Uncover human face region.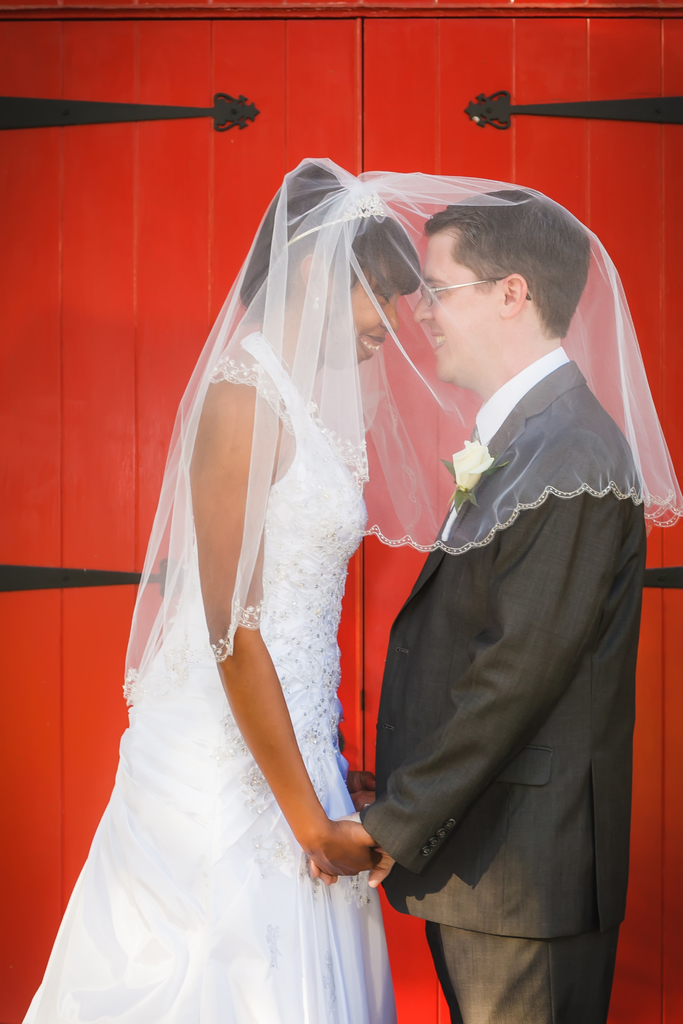
Uncovered: x1=422, y1=225, x2=500, y2=378.
